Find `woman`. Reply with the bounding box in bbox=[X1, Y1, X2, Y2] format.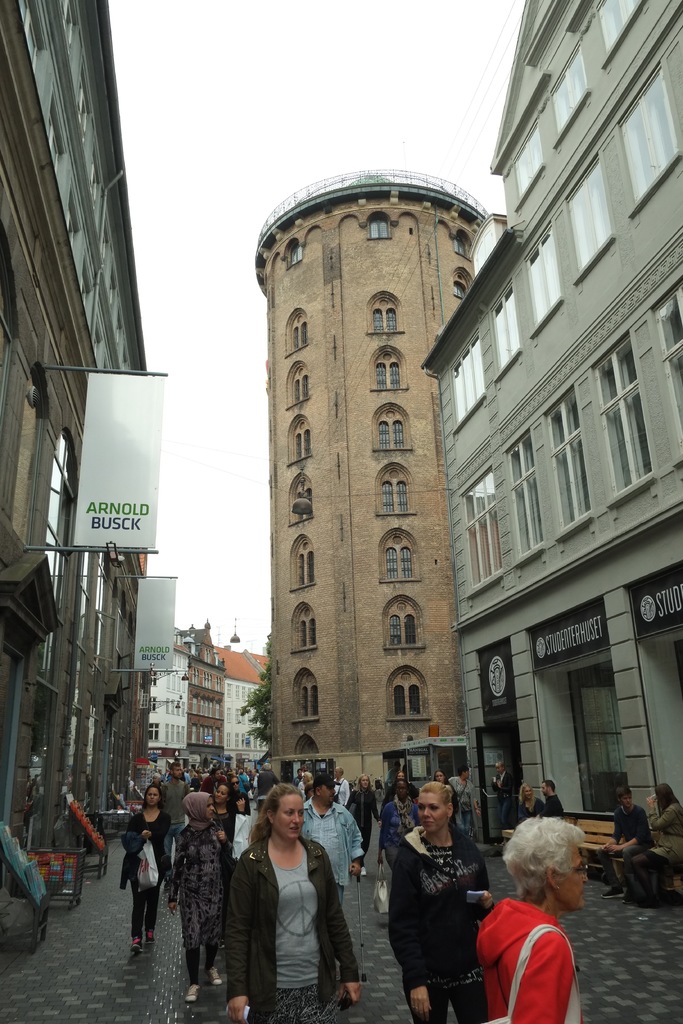
bbox=[513, 781, 546, 829].
